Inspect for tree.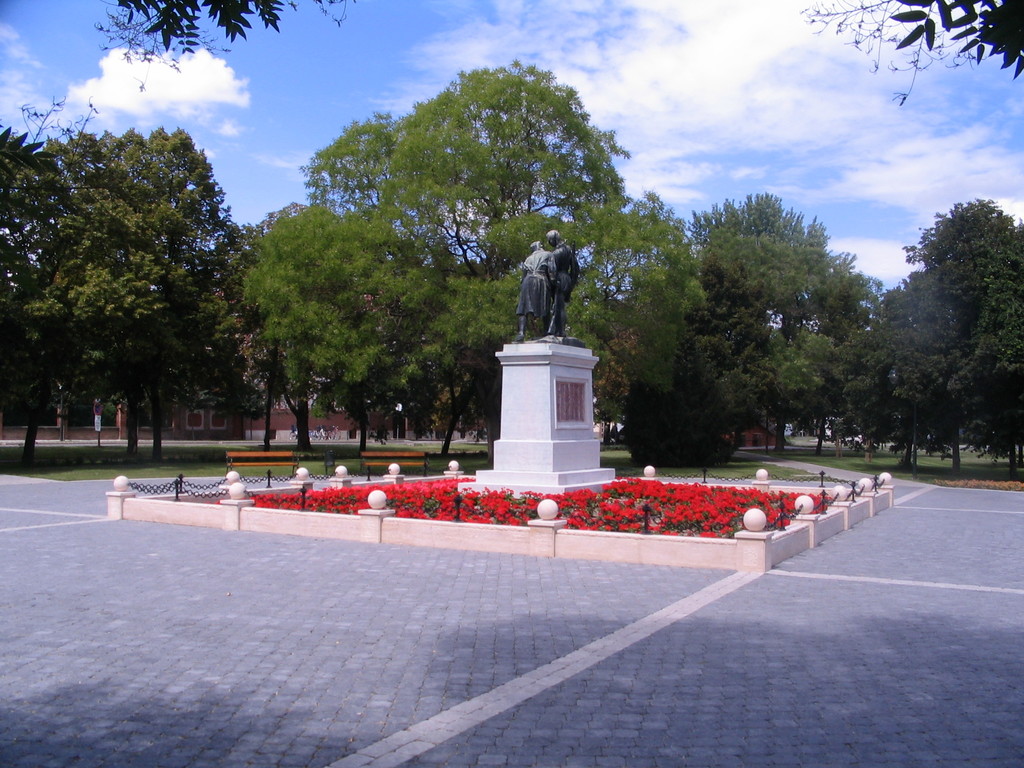
Inspection: (308,109,406,217).
